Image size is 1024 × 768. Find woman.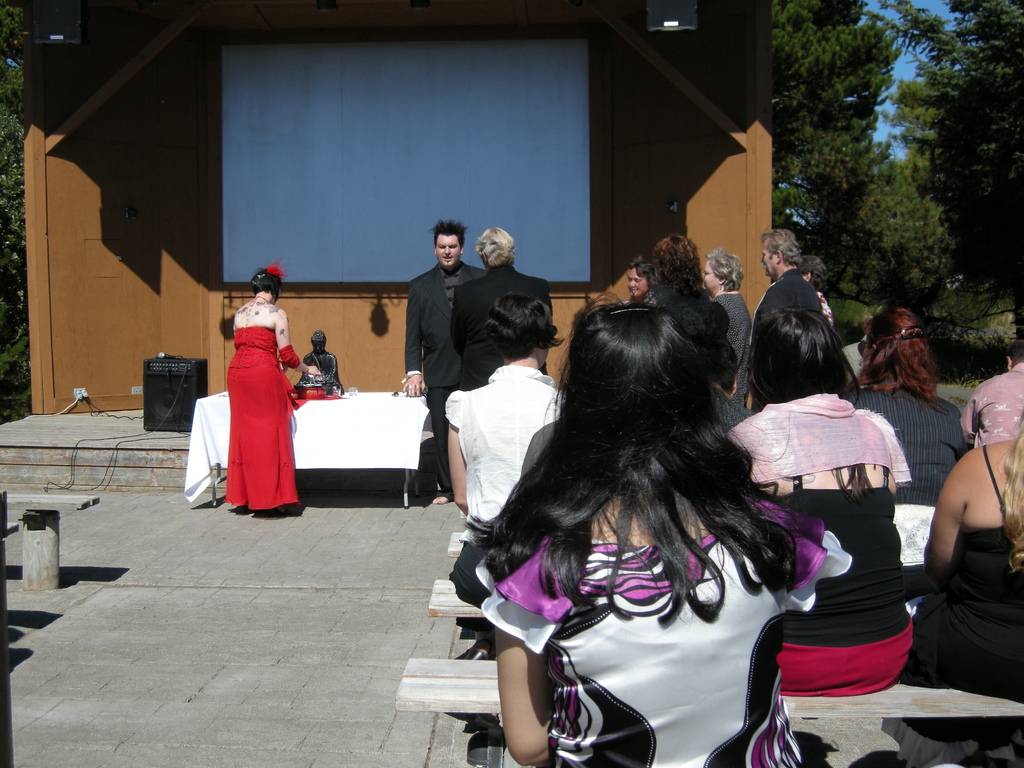
444/289/565/534.
